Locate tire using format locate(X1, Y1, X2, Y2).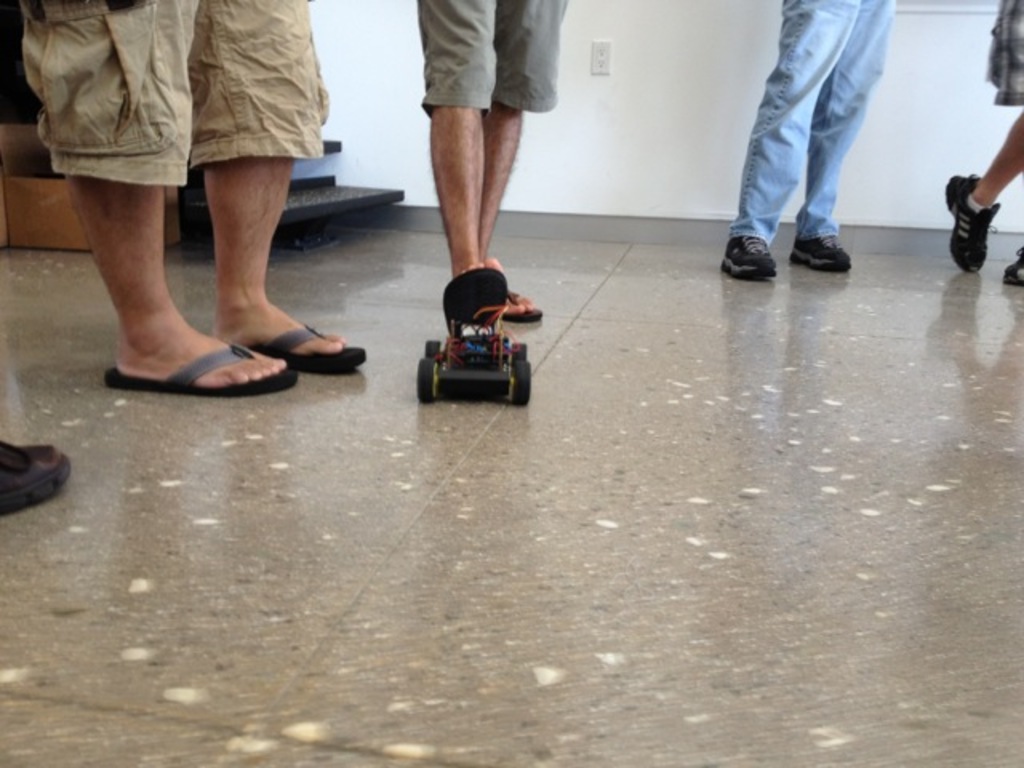
locate(426, 341, 443, 357).
